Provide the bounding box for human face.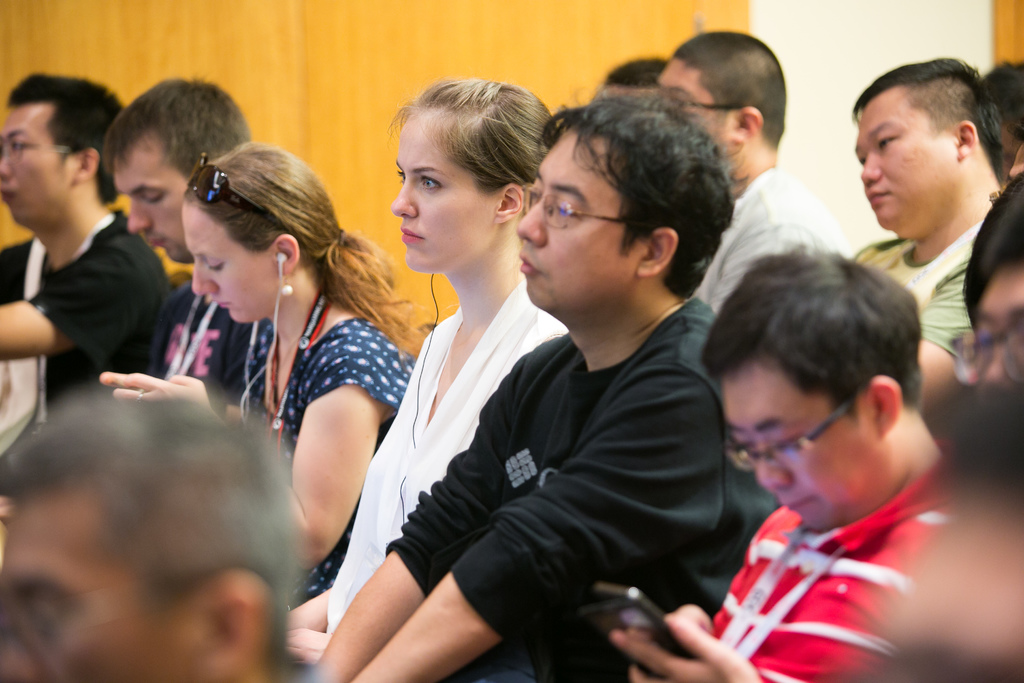
x1=175 y1=204 x2=282 y2=324.
